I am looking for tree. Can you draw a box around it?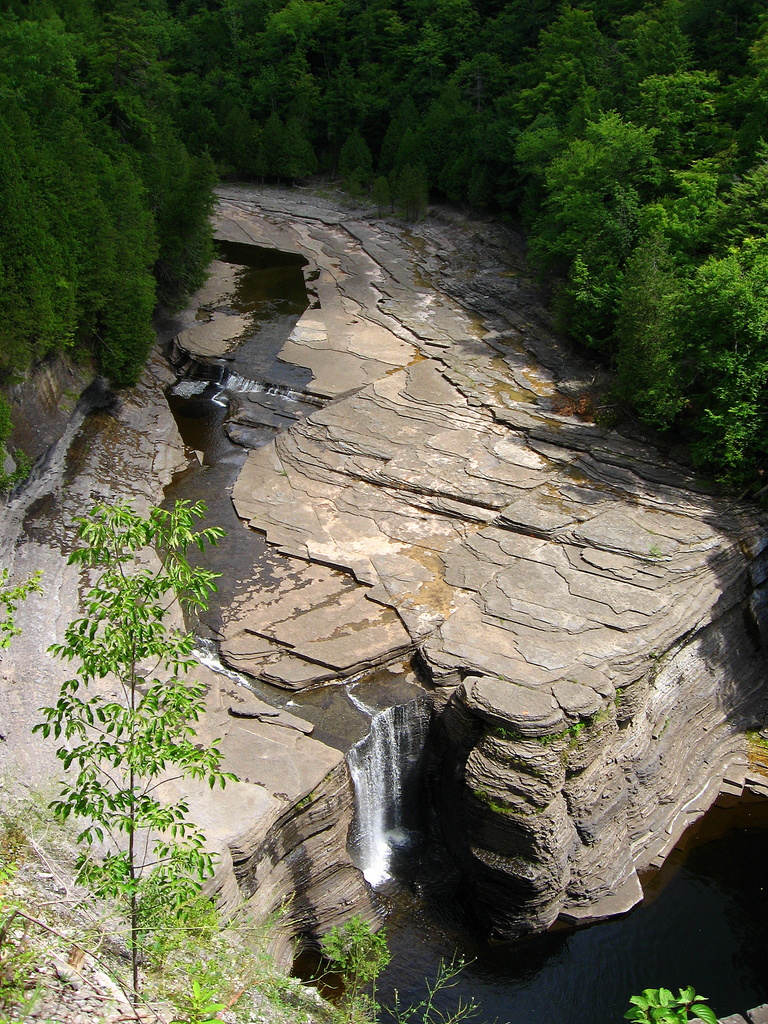
Sure, the bounding box is bbox=[616, 980, 707, 1023].
